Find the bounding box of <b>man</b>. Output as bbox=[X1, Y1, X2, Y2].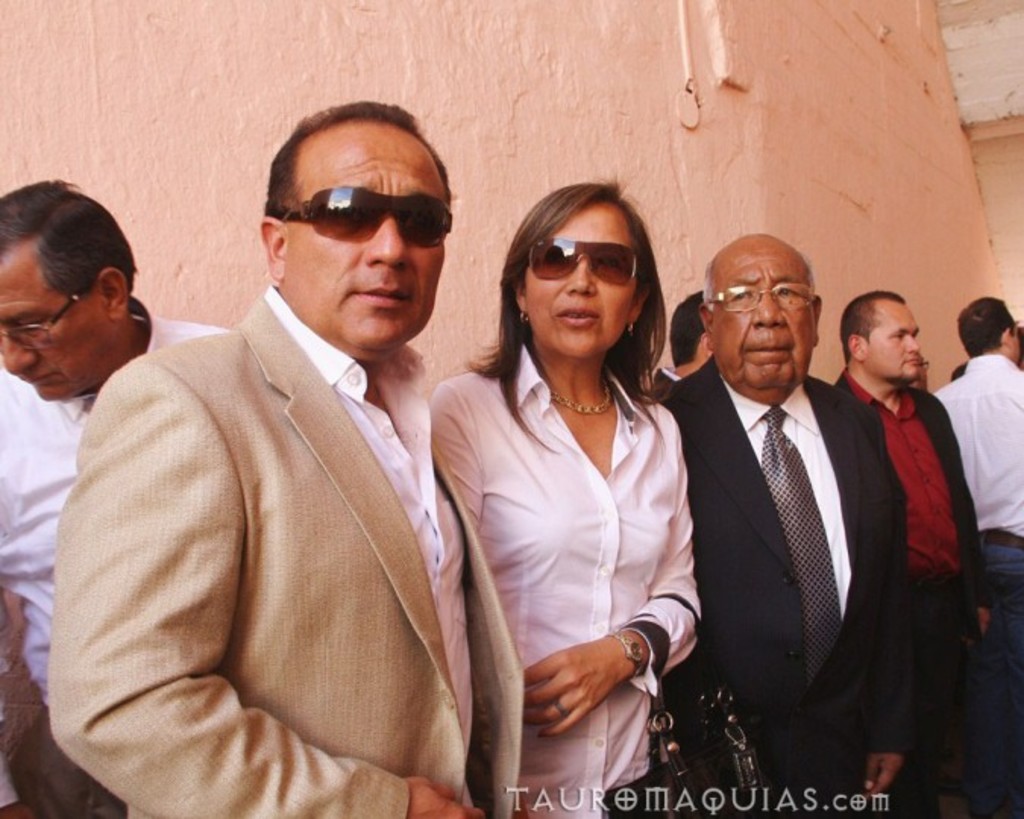
bbox=[46, 100, 529, 817].
